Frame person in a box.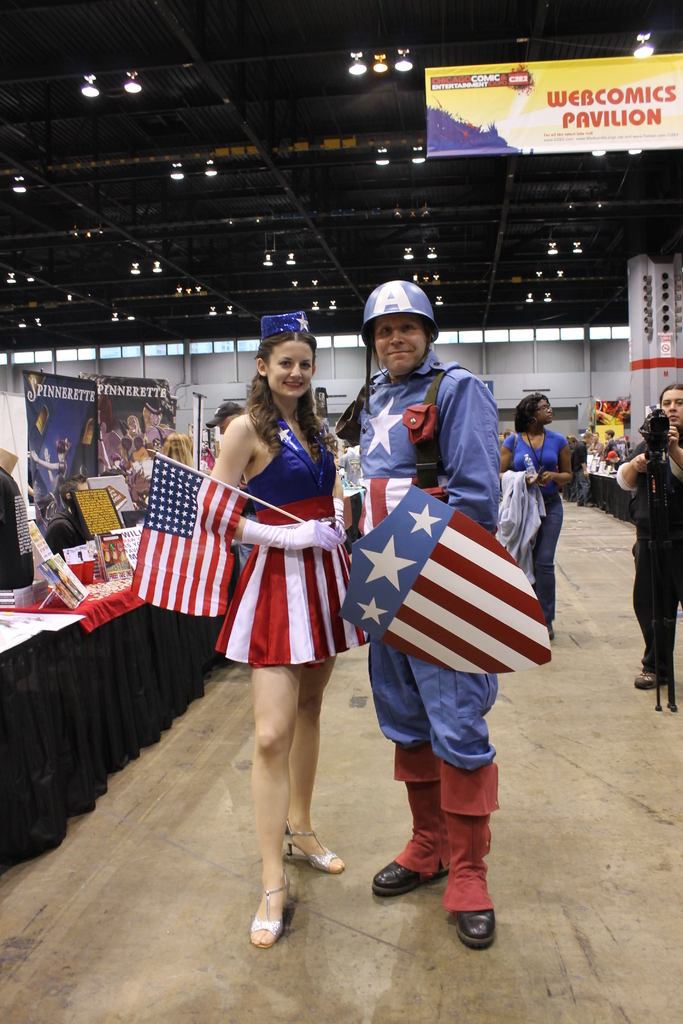
[x1=502, y1=429, x2=513, y2=442].
